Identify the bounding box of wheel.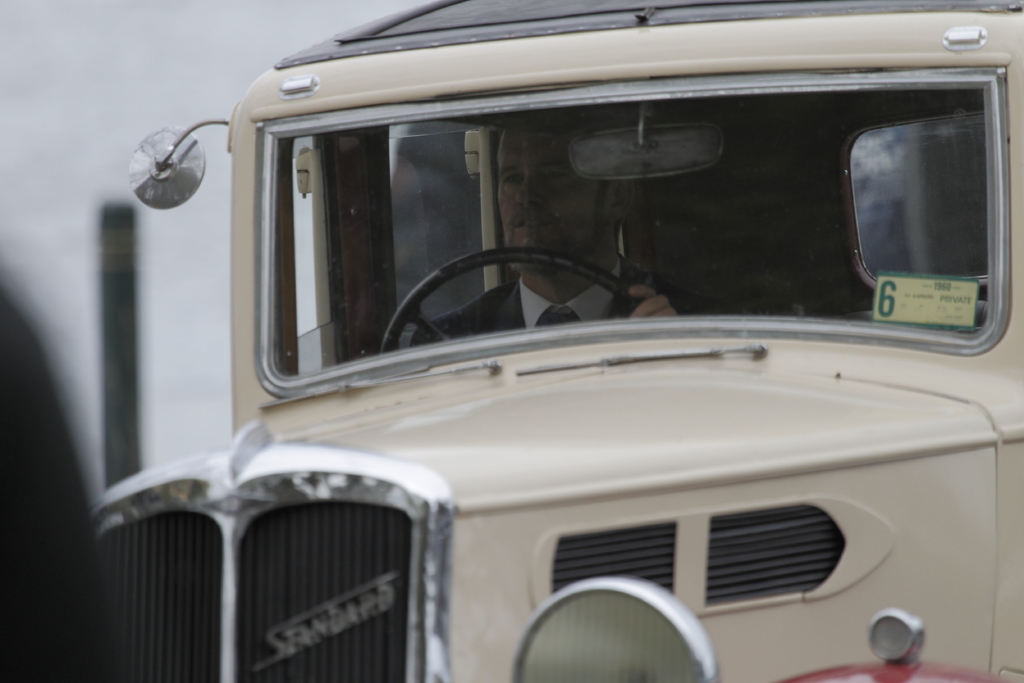
<box>371,242,645,349</box>.
